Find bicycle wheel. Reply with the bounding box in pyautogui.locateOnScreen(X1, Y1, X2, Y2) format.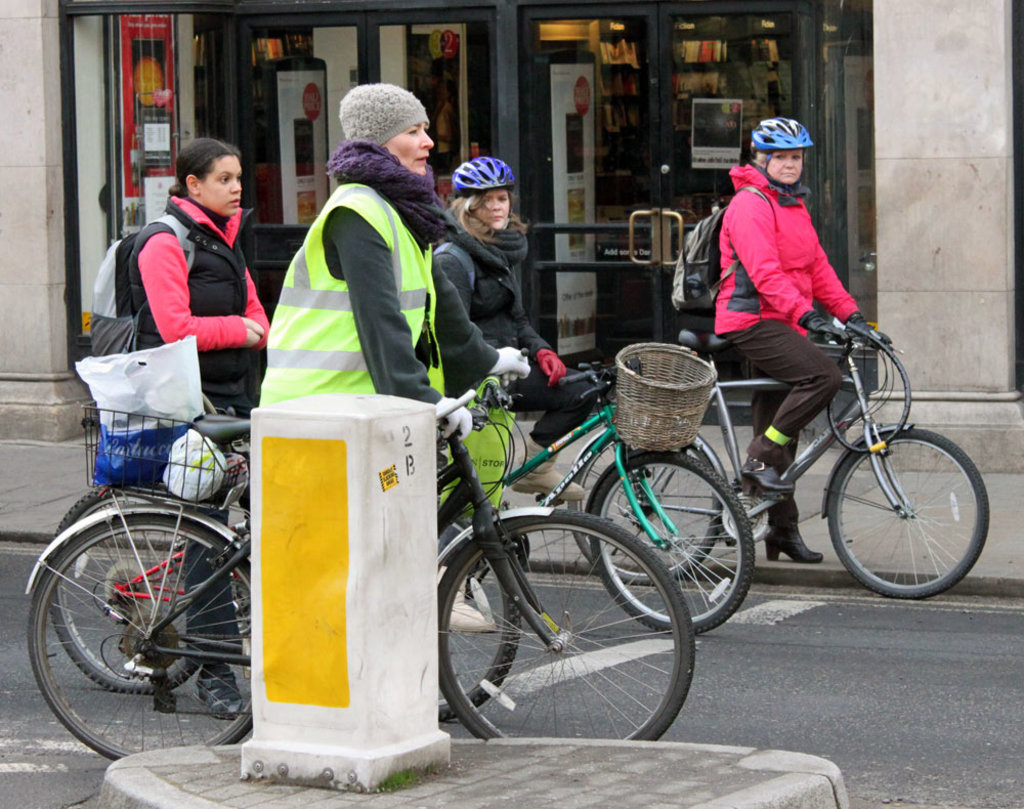
pyautogui.locateOnScreen(588, 451, 751, 629).
